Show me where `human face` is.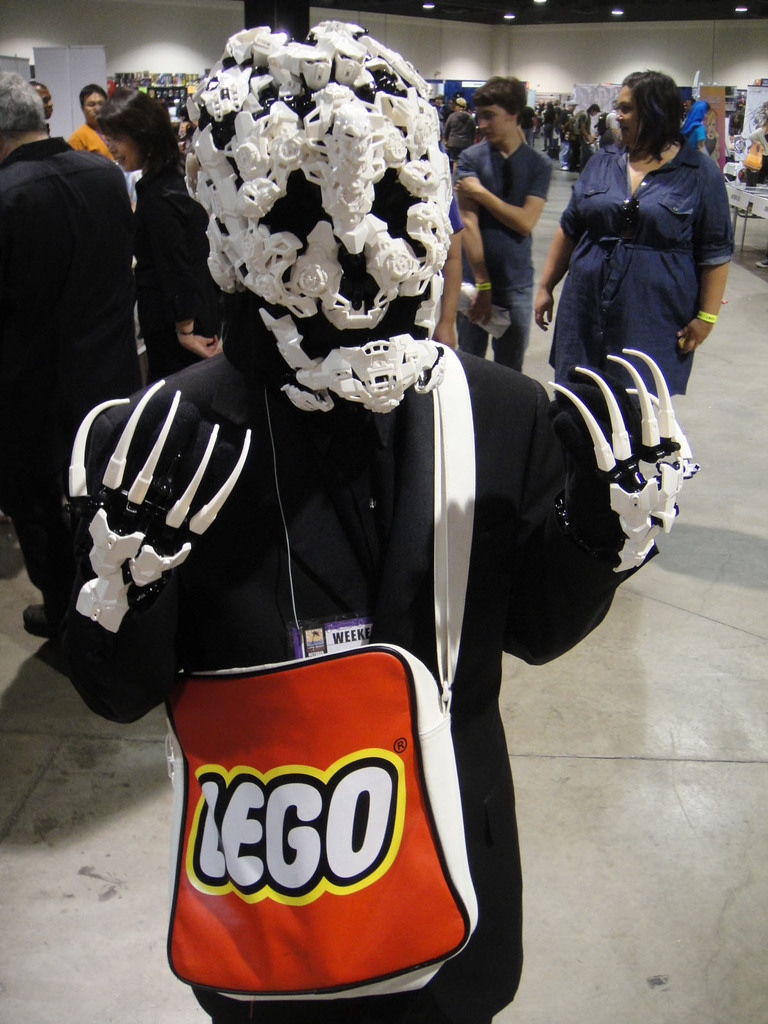
`human face` is at [479,106,506,150].
